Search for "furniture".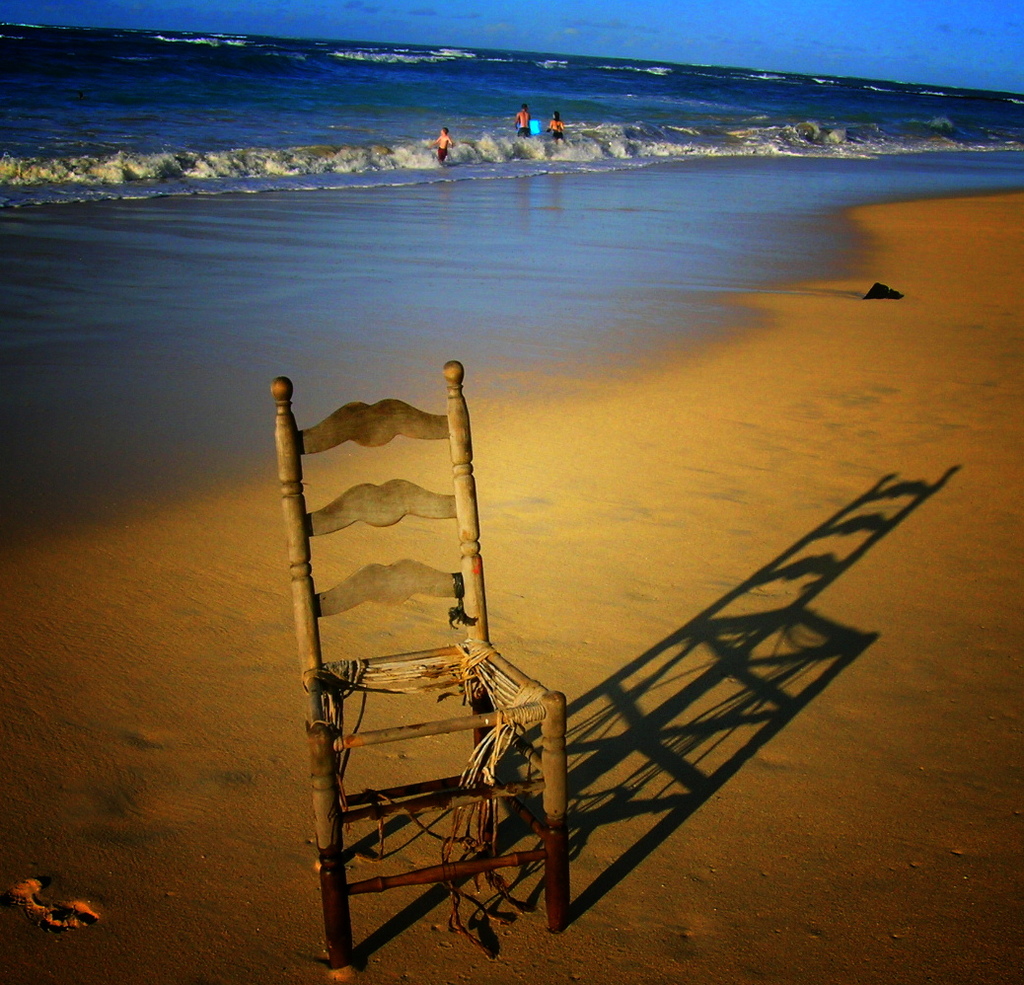
Found at bbox=(268, 356, 569, 967).
